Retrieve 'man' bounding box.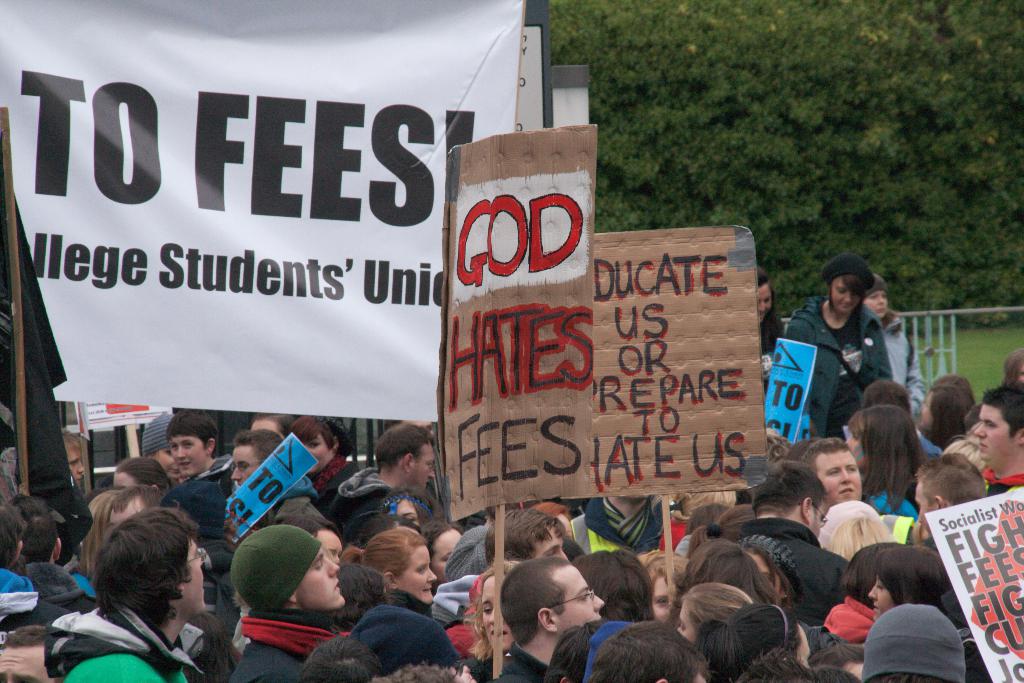
Bounding box: box(796, 437, 865, 498).
